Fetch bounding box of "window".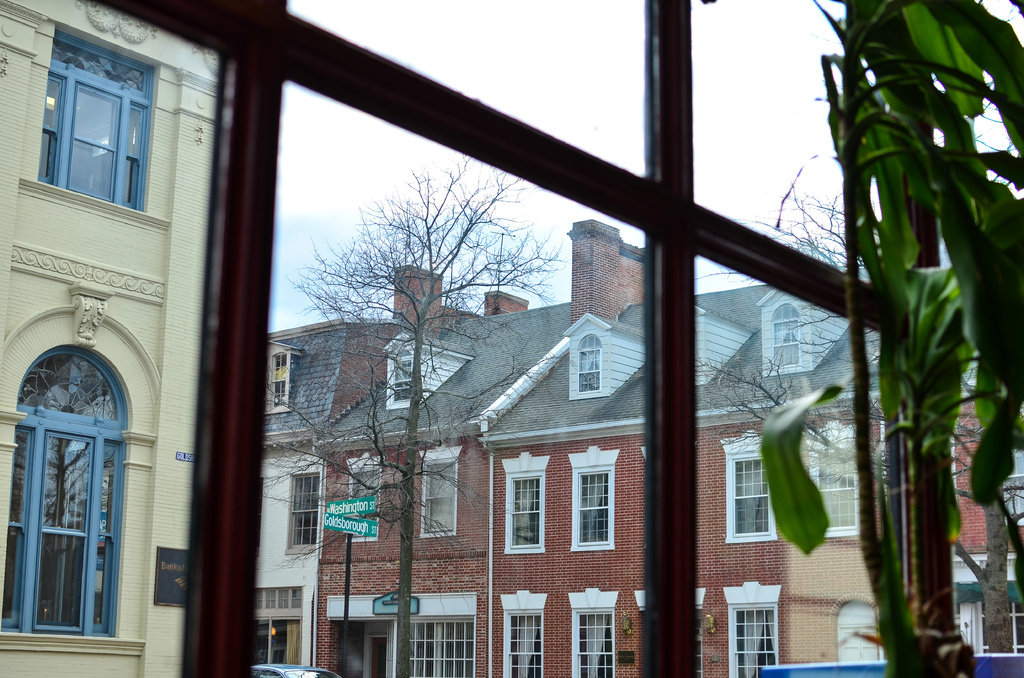
Bbox: select_region(724, 589, 781, 677).
